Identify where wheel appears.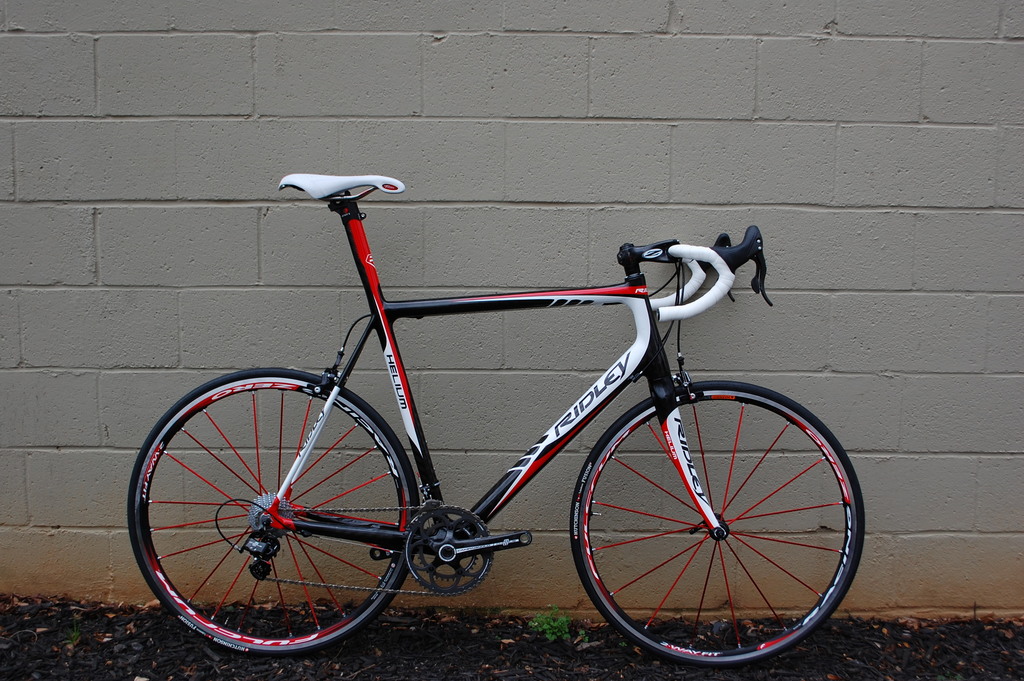
Appears at [139,384,416,655].
